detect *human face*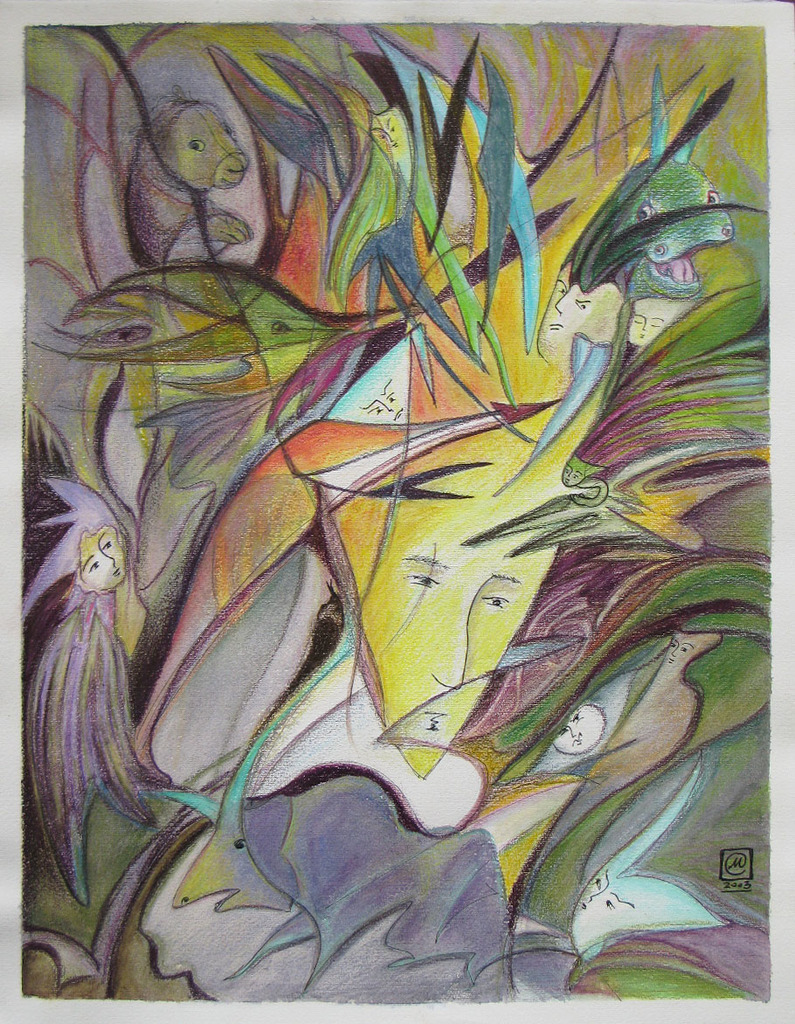
(576,866,633,916)
